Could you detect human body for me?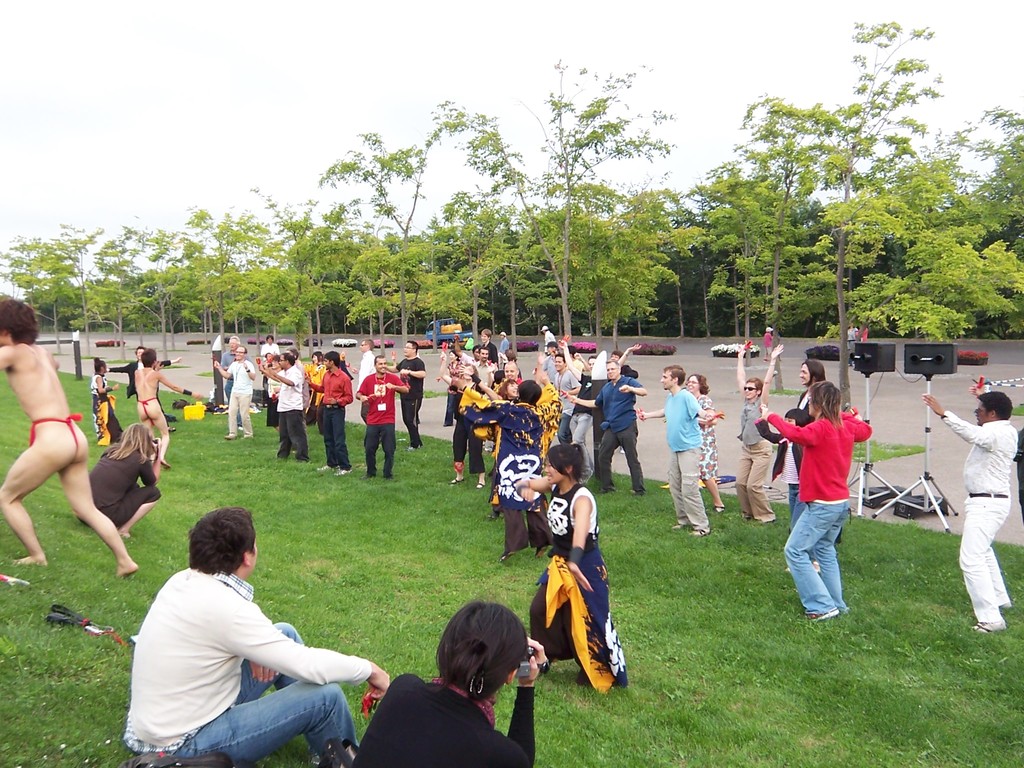
Detection result: detection(498, 338, 511, 358).
